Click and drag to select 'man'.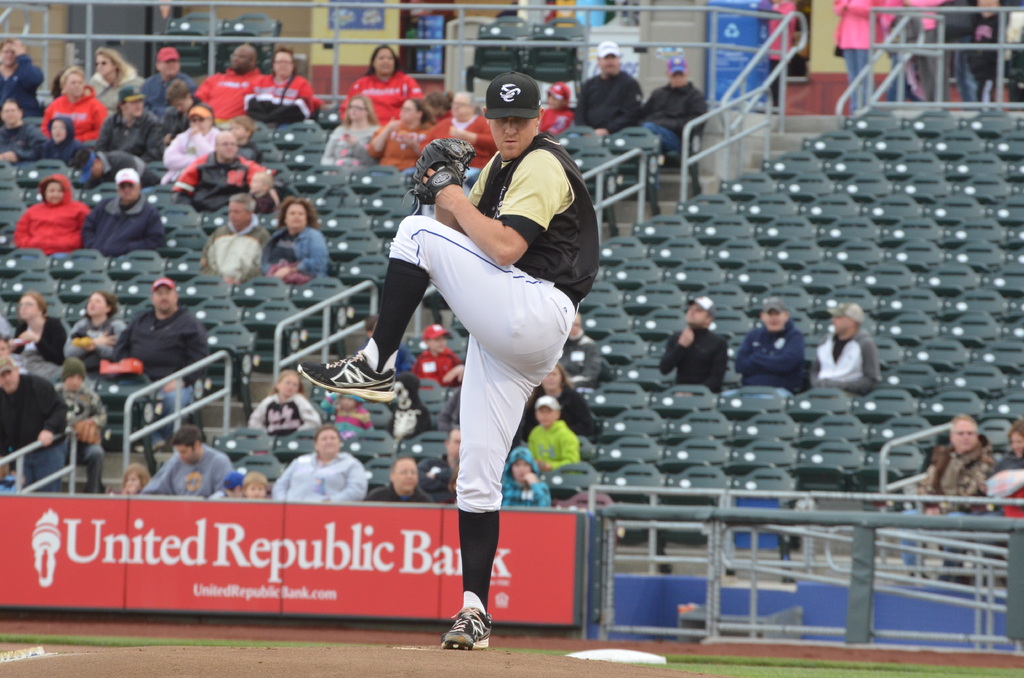
Selection: select_region(197, 190, 267, 278).
